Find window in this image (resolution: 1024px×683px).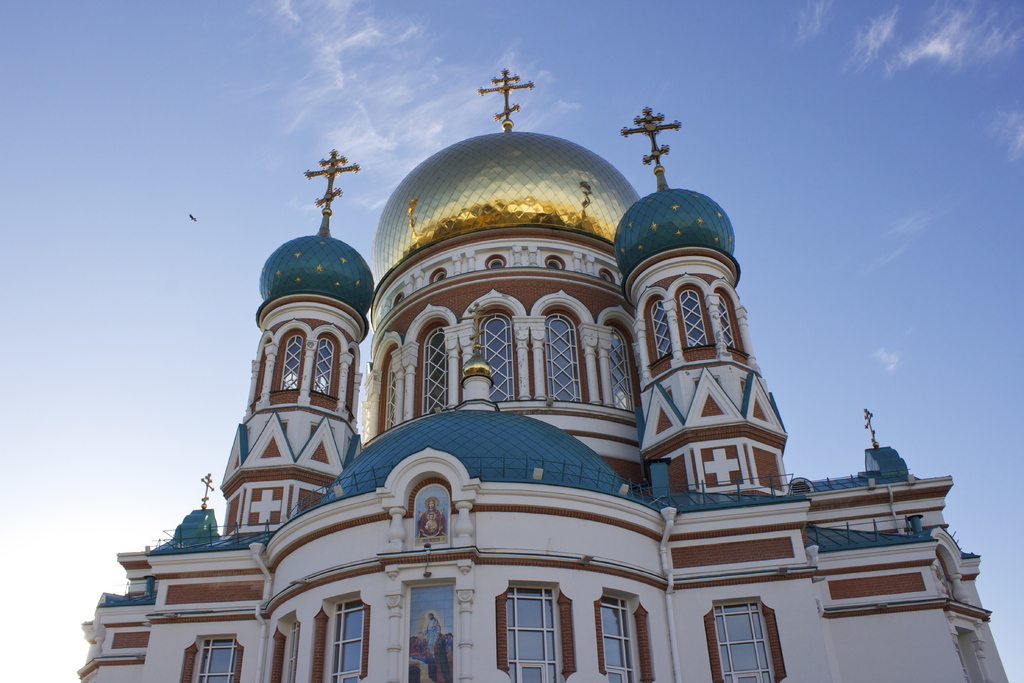
l=593, t=593, r=652, b=682.
